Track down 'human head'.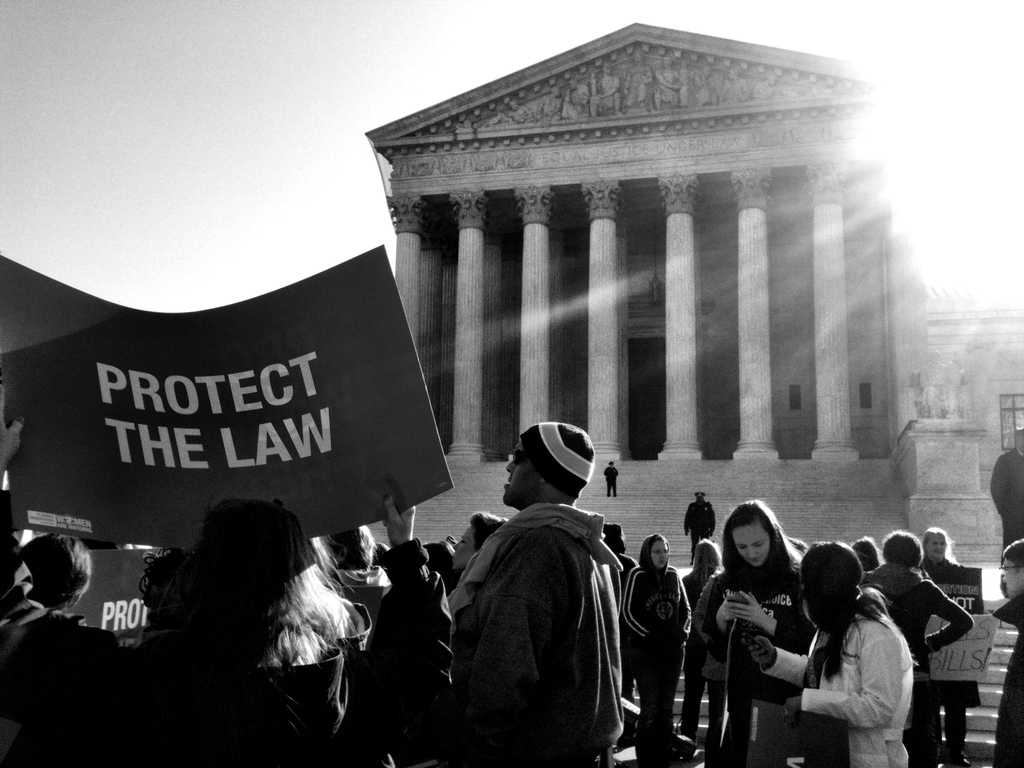
Tracked to select_region(326, 521, 376, 577).
